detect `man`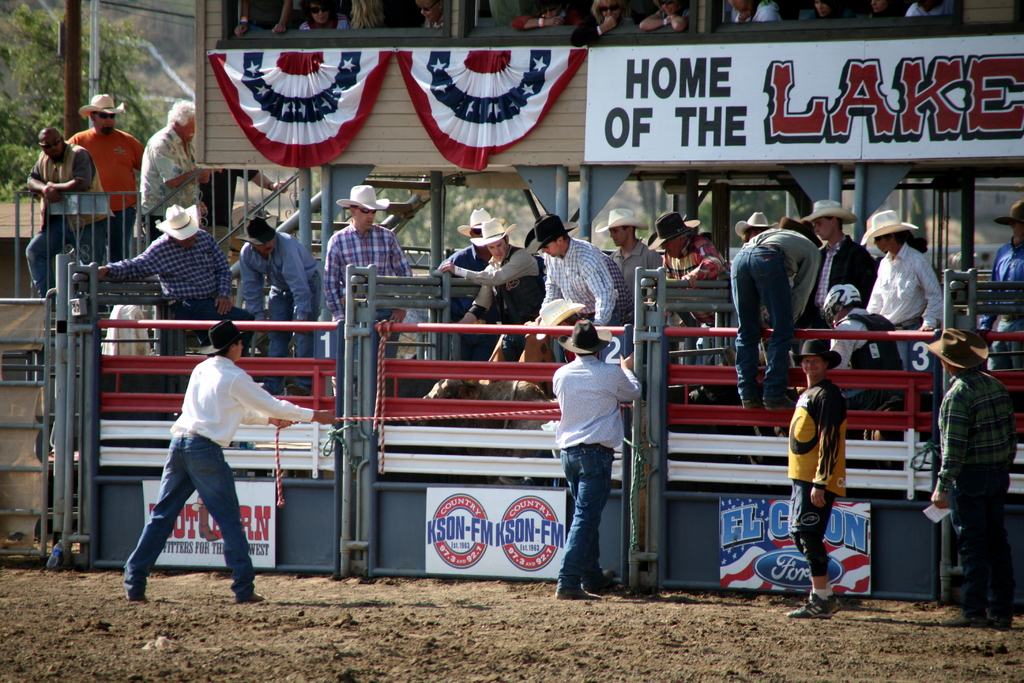
box=[593, 208, 661, 308]
